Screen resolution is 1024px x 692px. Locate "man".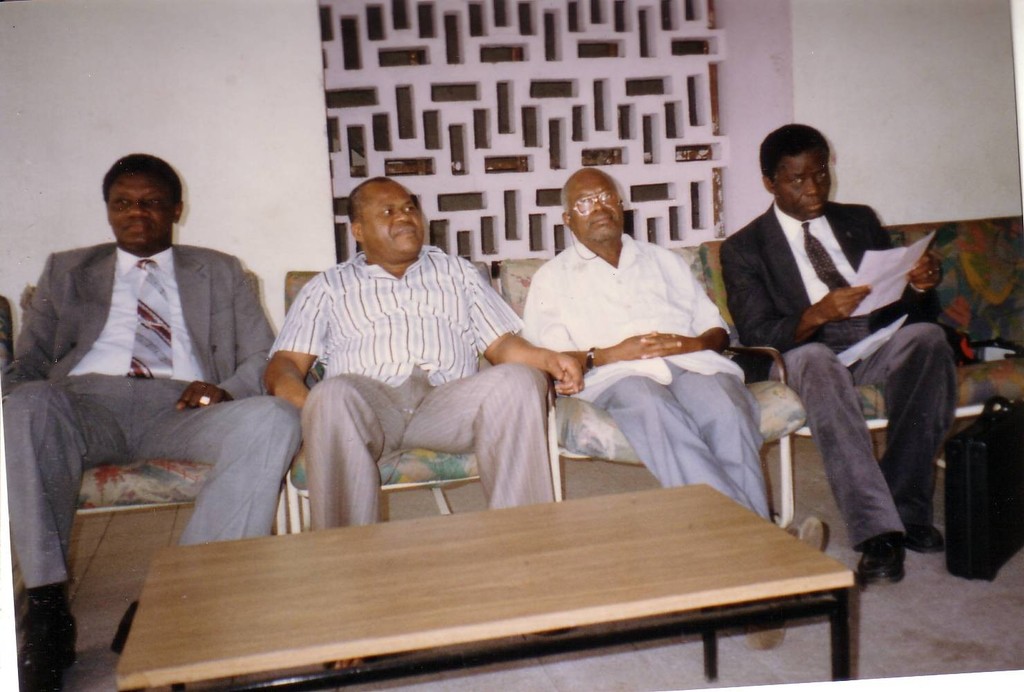
[715,125,960,587].
